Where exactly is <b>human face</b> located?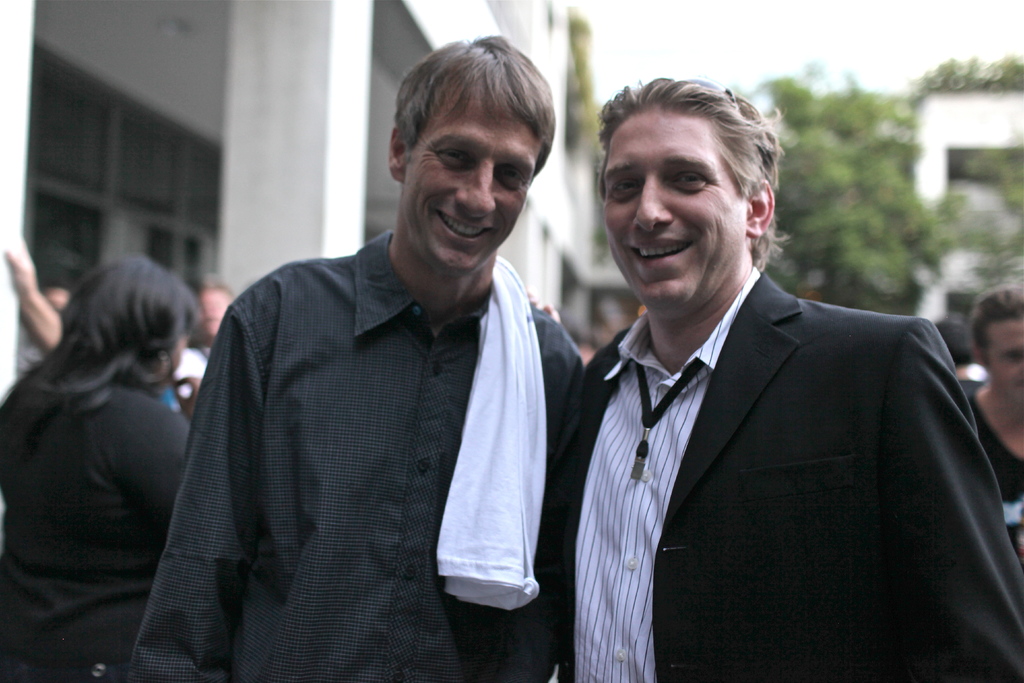
Its bounding box is <bbox>986, 317, 1023, 407</bbox>.
